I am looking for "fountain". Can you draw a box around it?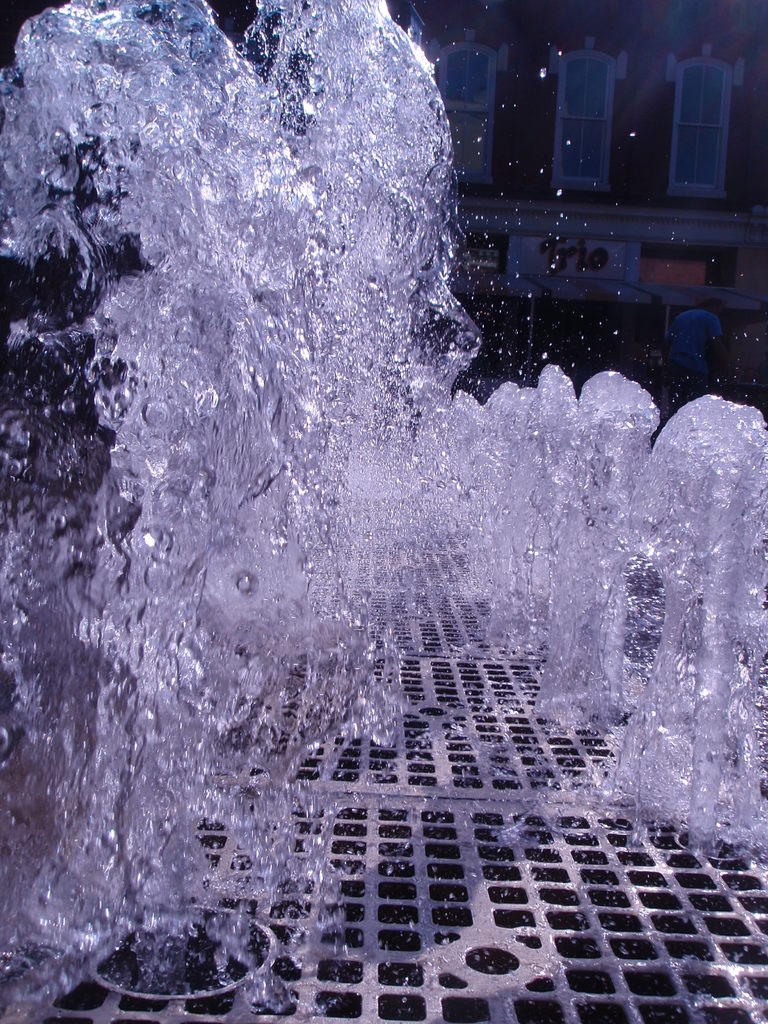
Sure, the bounding box is (0, 0, 767, 1023).
